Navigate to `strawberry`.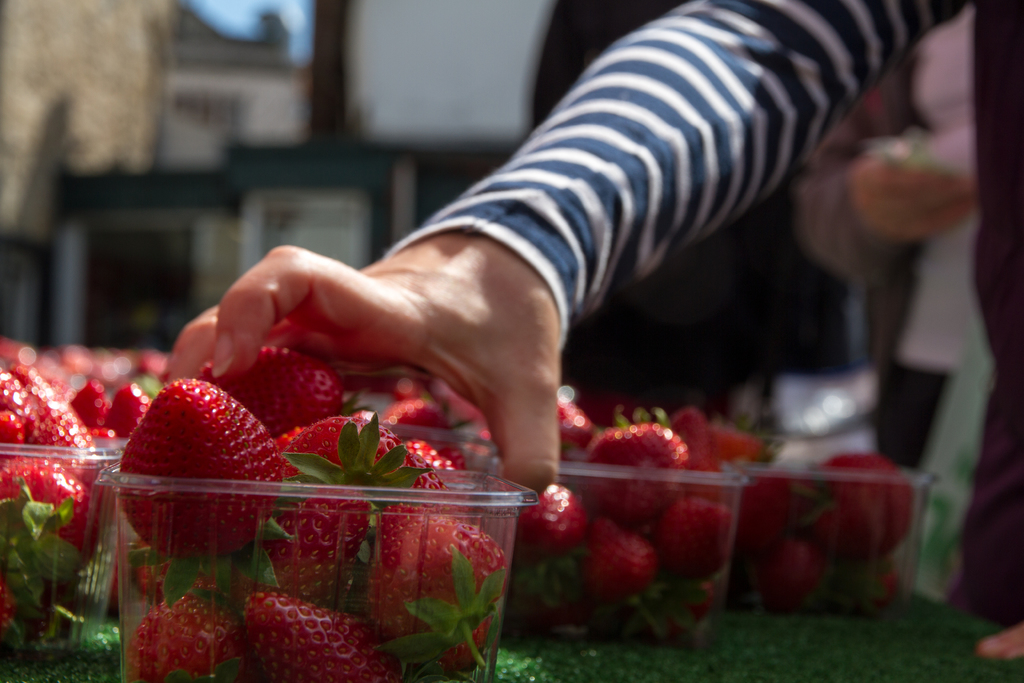
Navigation target: x1=749, y1=543, x2=837, y2=645.
